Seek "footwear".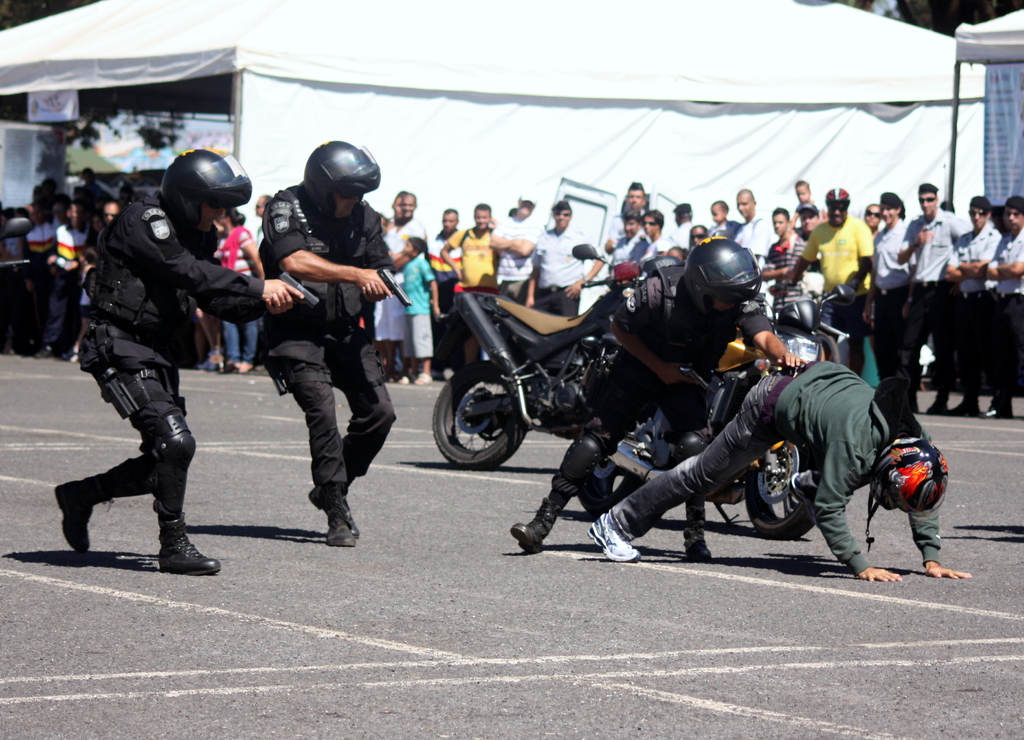
box(164, 513, 226, 579).
